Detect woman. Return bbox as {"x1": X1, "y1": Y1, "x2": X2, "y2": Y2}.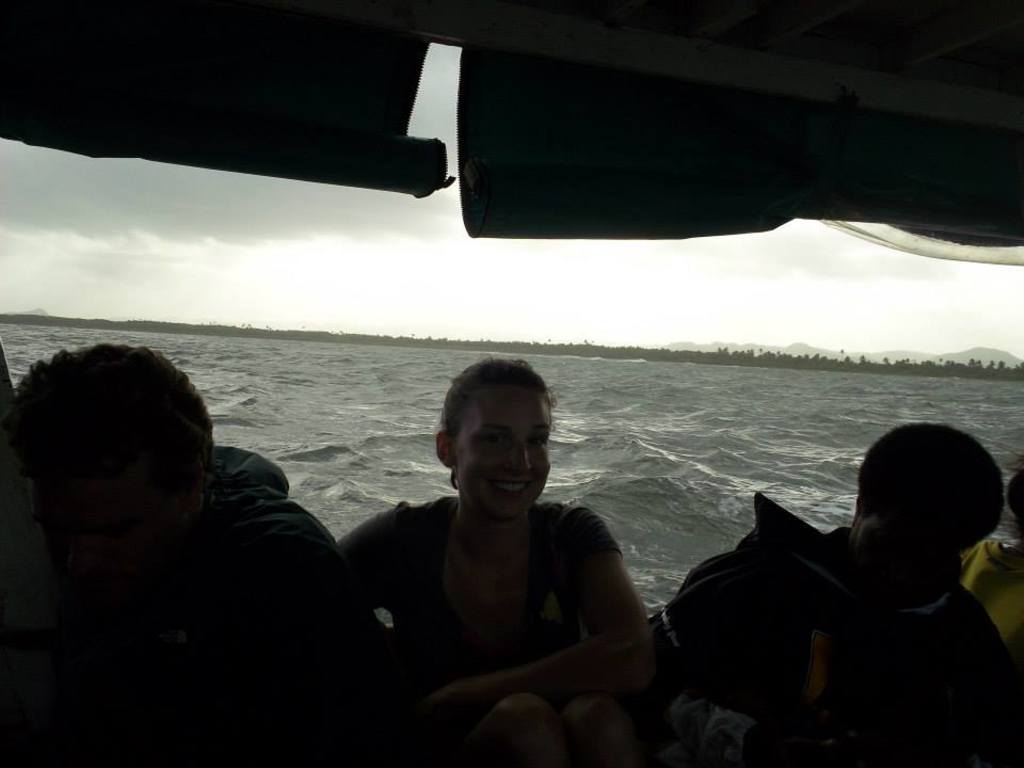
{"x1": 327, "y1": 350, "x2": 672, "y2": 749}.
